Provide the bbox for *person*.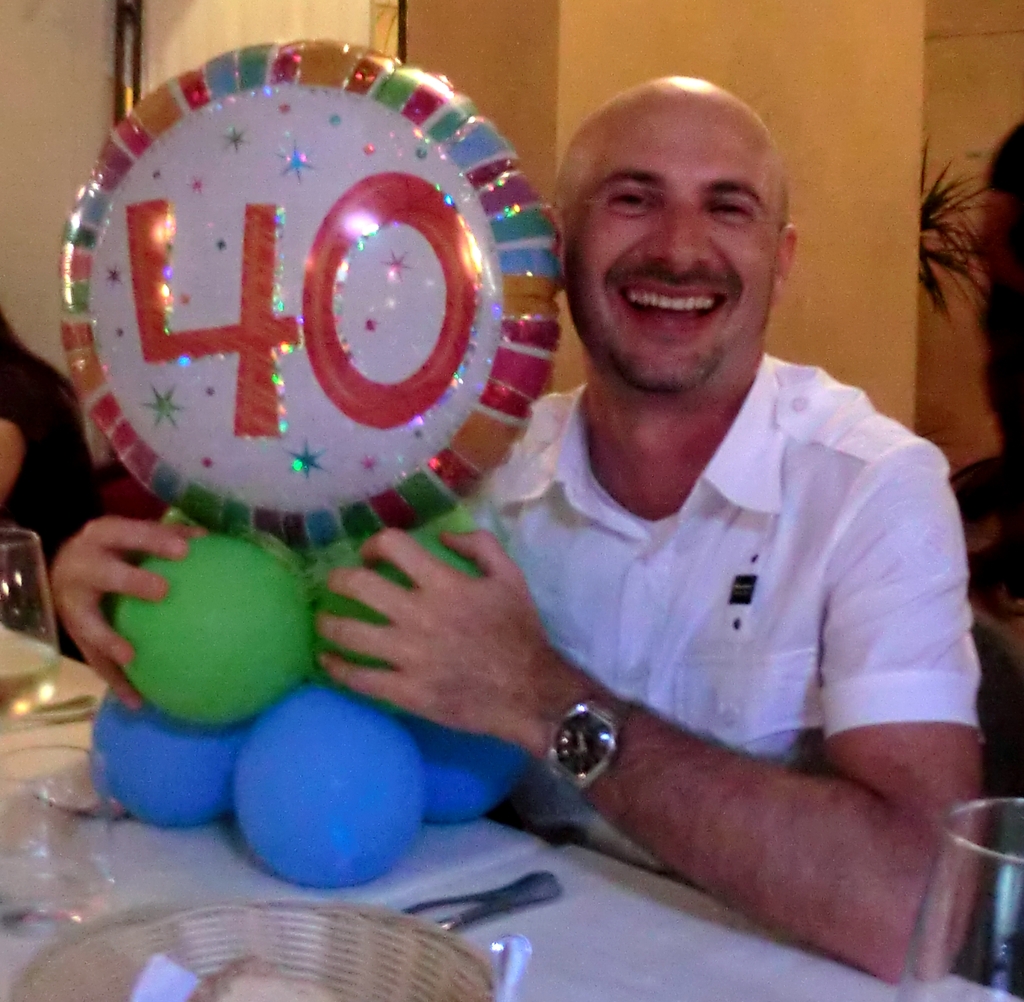
<box>259,28,900,991</box>.
